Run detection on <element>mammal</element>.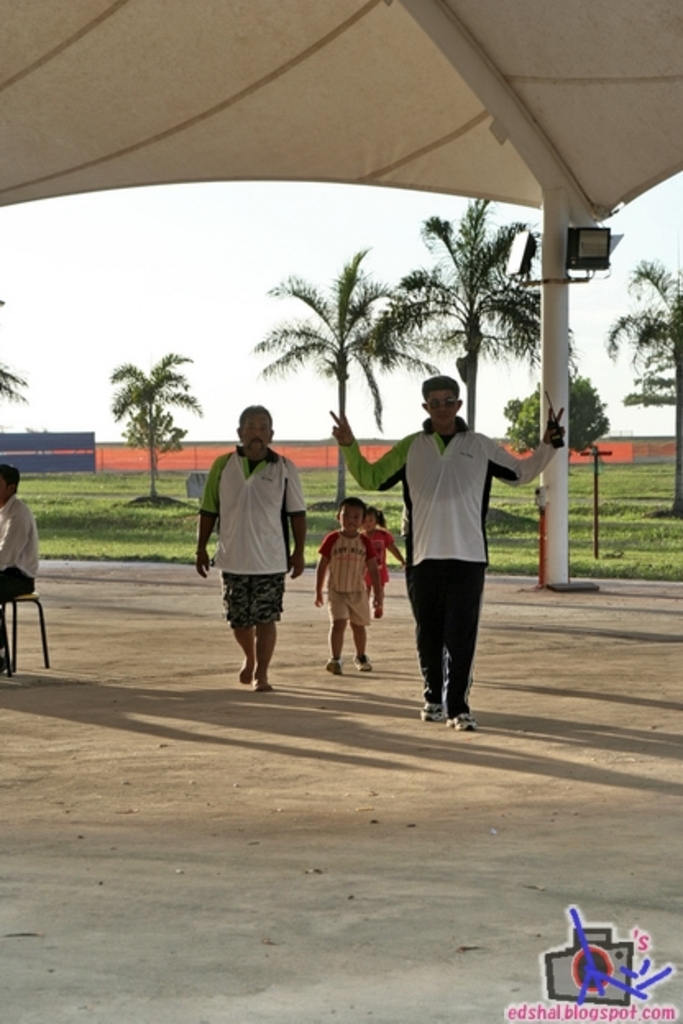
Result: 312 497 386 678.
